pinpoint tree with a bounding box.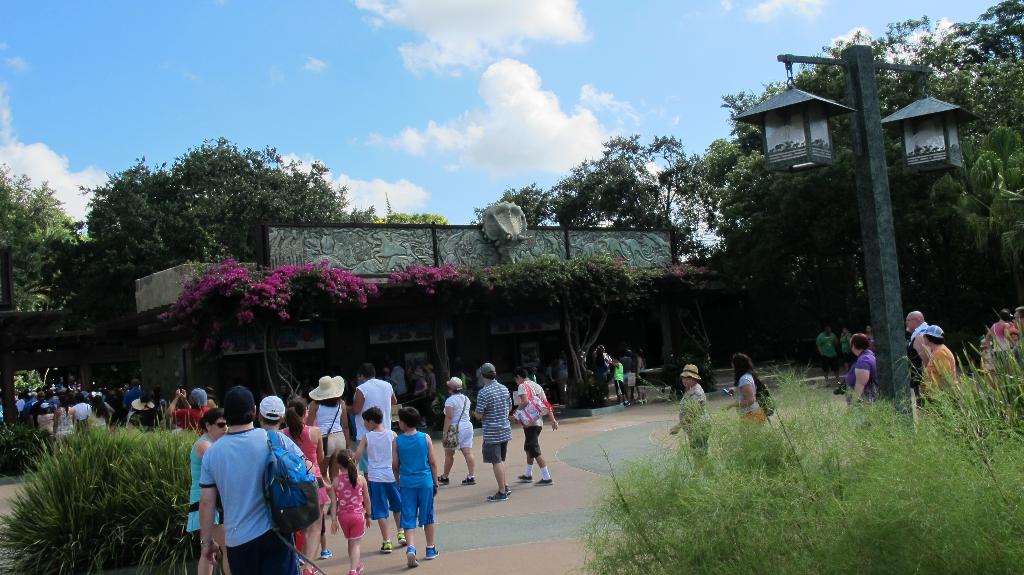
[left=918, top=129, right=1023, bottom=284].
